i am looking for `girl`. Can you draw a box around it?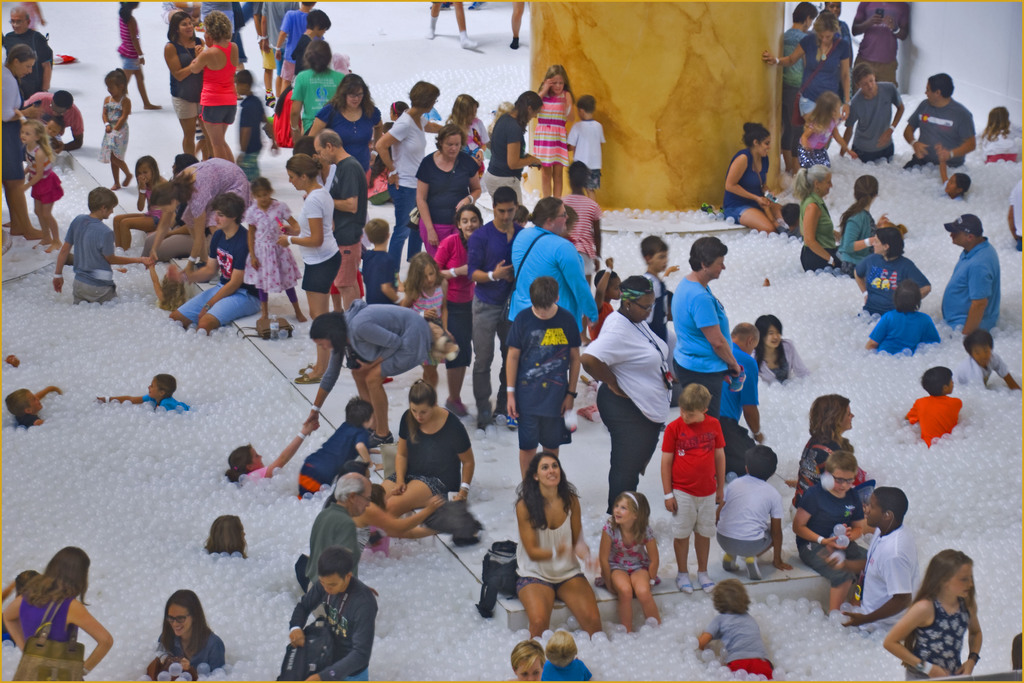
Sure, the bounding box is box(397, 255, 447, 384).
